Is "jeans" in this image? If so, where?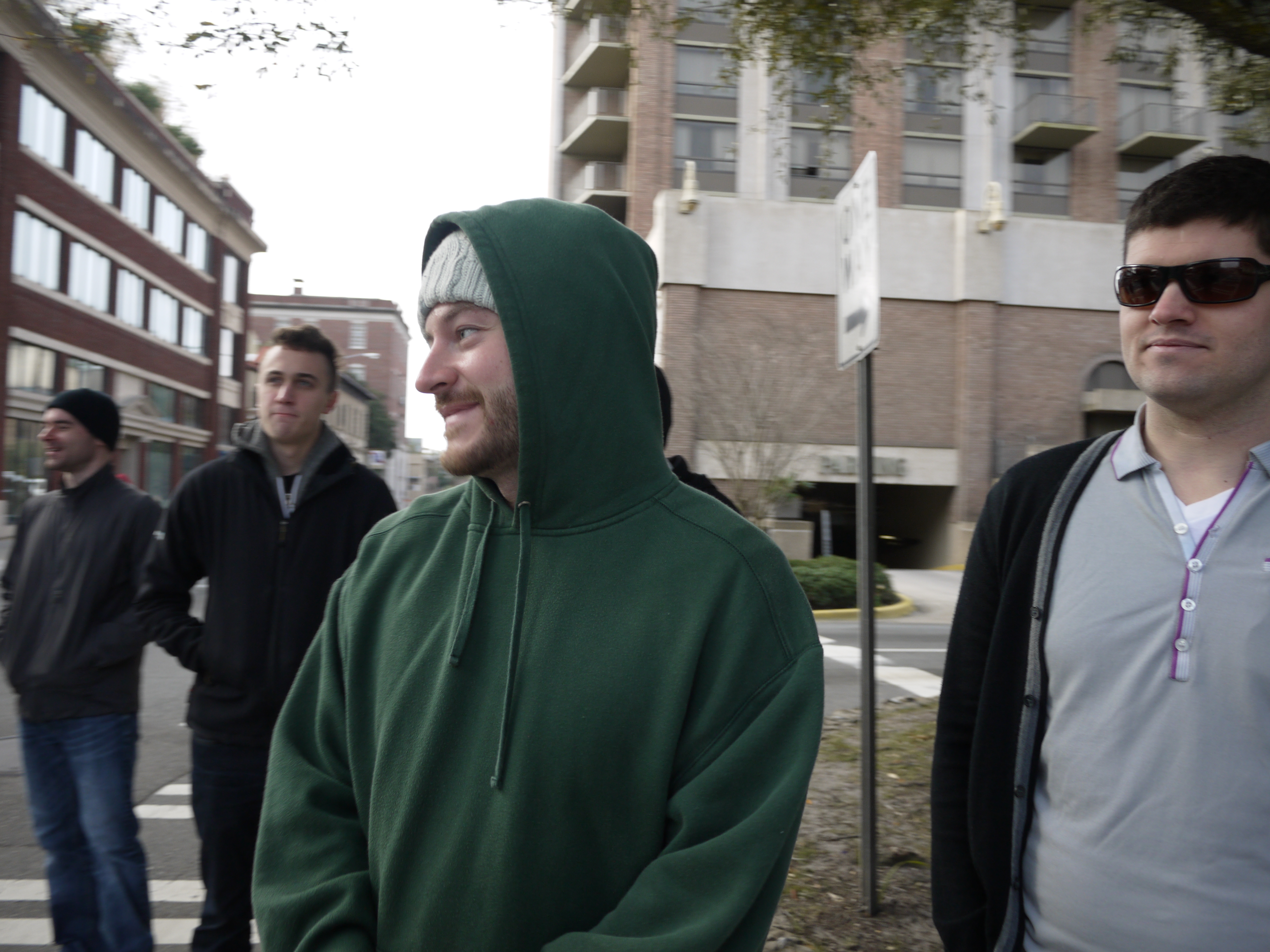
Yes, at x1=8, y1=215, x2=51, y2=298.
